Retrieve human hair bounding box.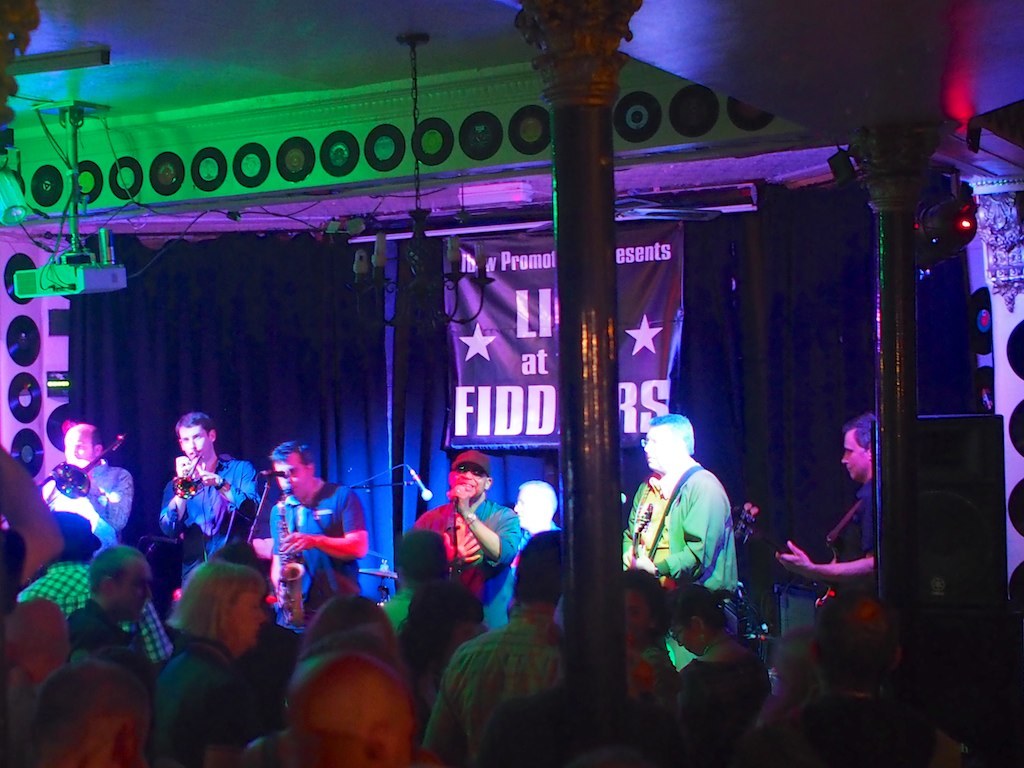
Bounding box: bbox=[176, 407, 210, 434].
